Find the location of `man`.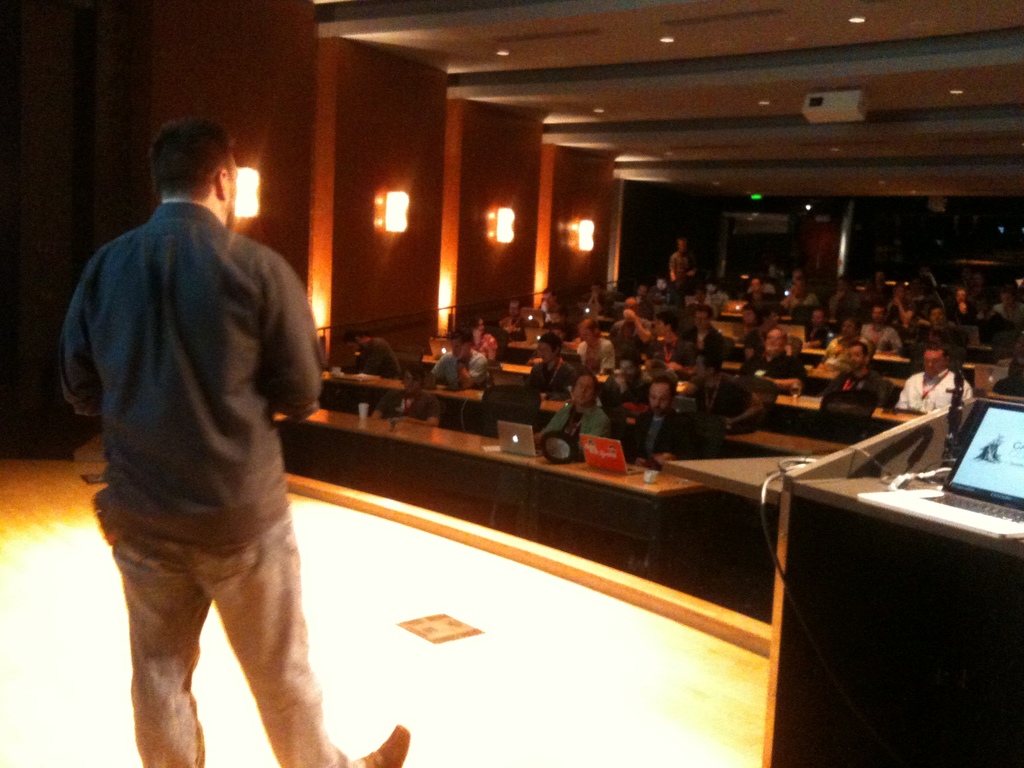
Location: pyautogui.locateOnScreen(540, 372, 608, 460).
